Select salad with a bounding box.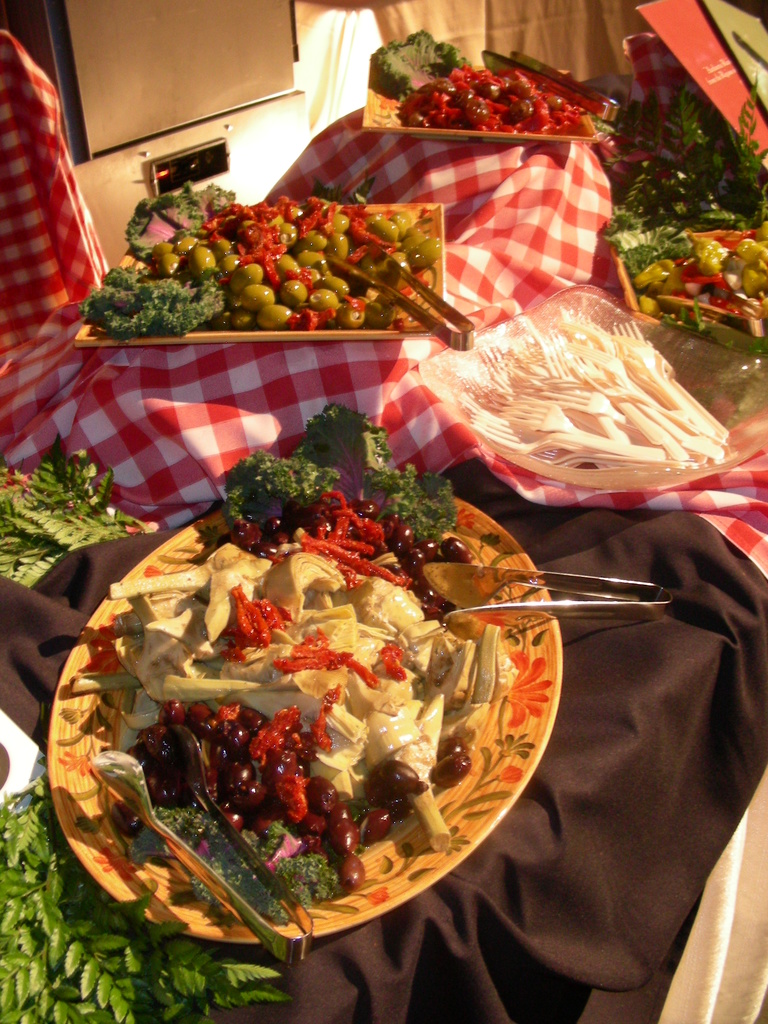
[49,399,550,931].
